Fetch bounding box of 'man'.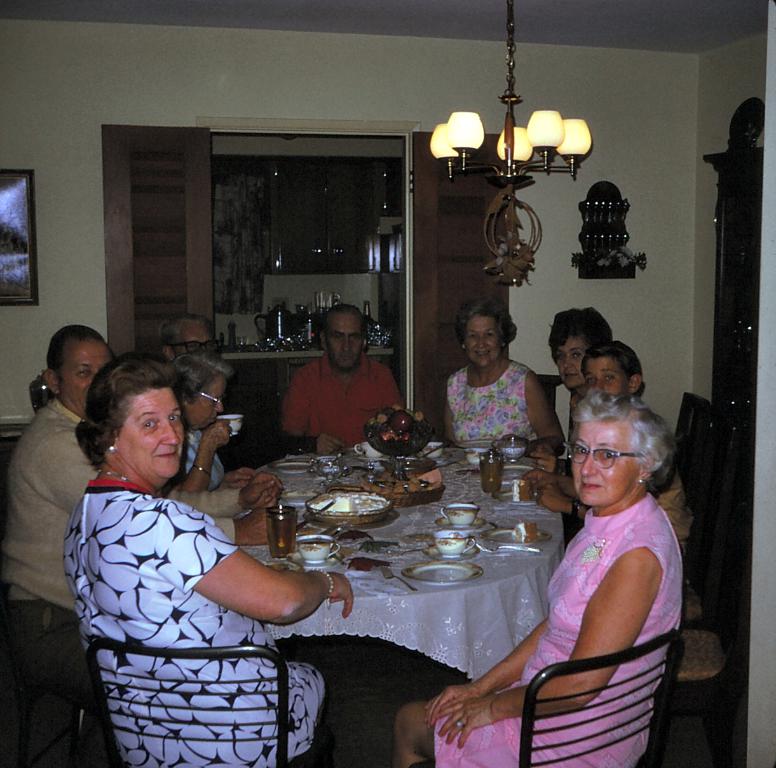
Bbox: (left=156, top=311, right=222, bottom=368).
